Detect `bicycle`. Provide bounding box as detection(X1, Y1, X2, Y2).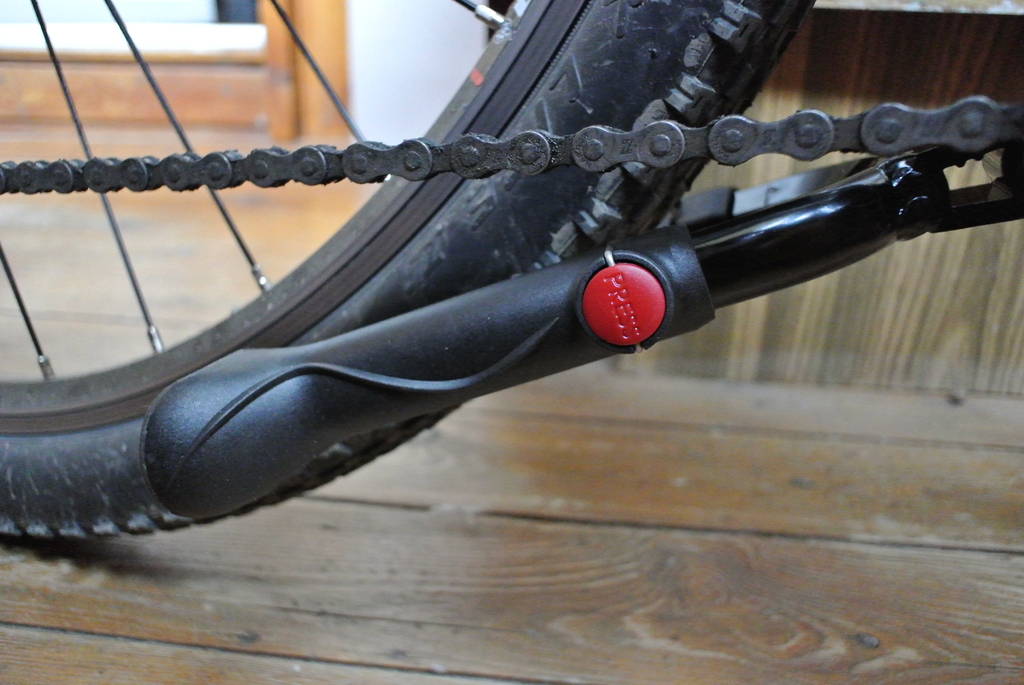
detection(0, 0, 1023, 609).
